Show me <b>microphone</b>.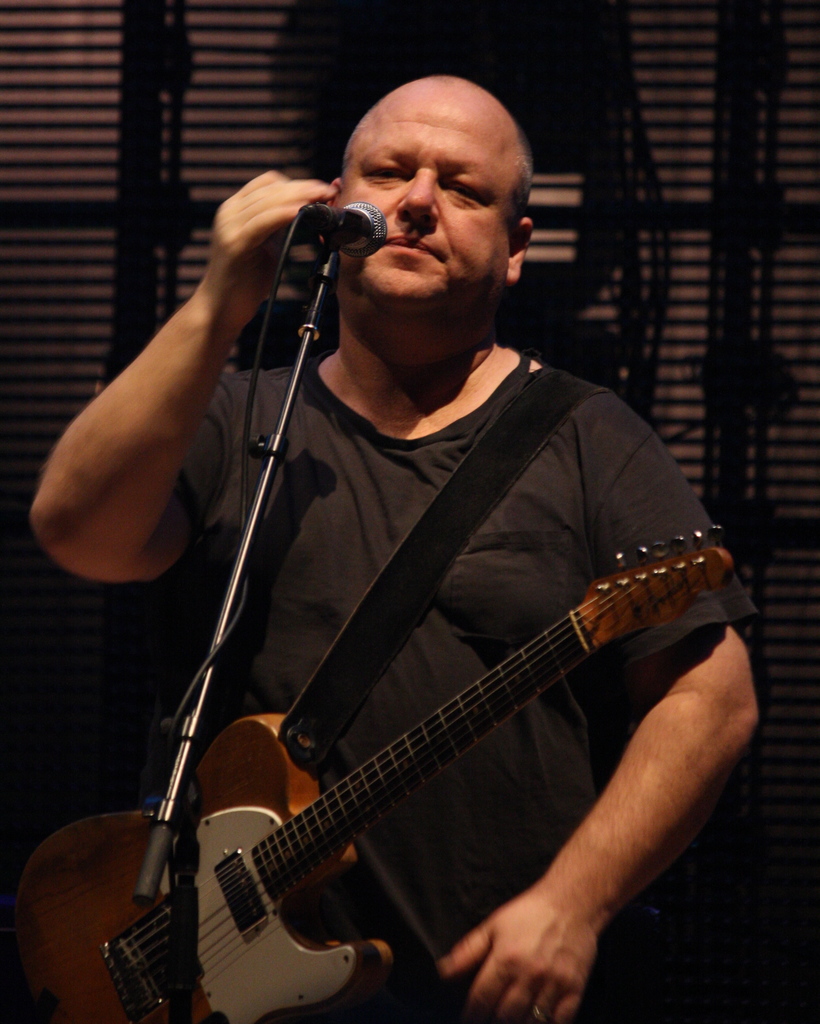
<b>microphone</b> is here: pyautogui.locateOnScreen(313, 198, 384, 259).
